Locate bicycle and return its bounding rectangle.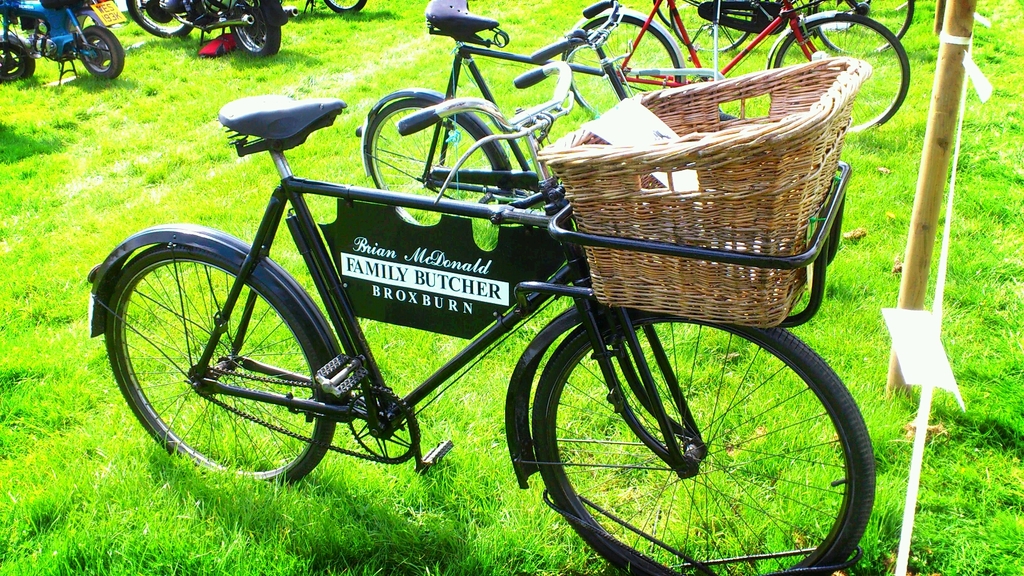
rect(667, 0, 919, 52).
